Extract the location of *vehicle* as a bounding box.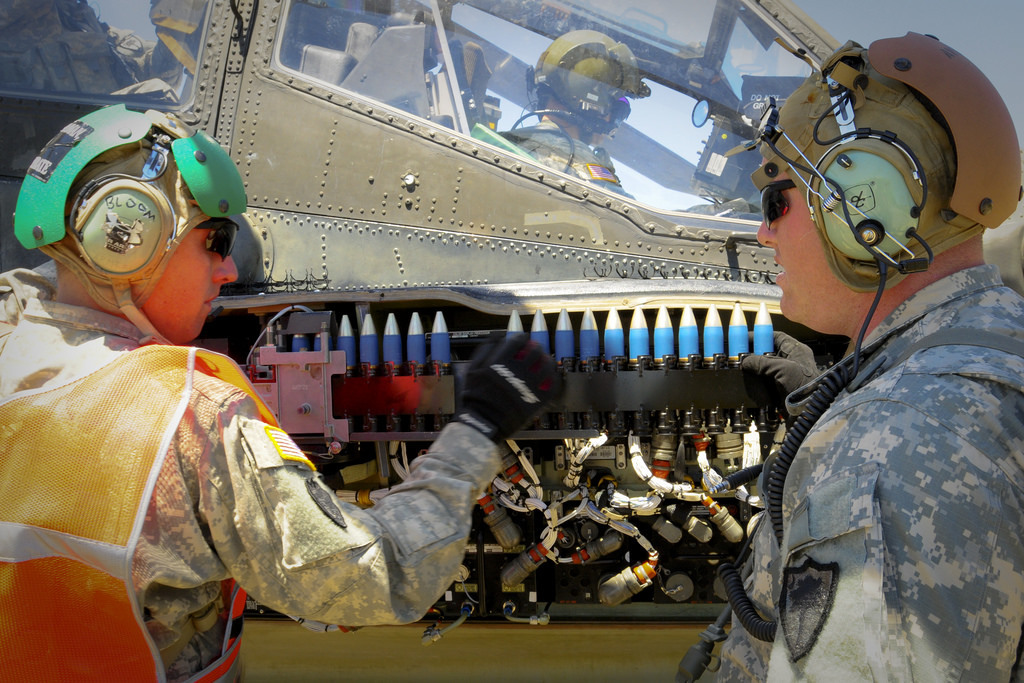
l=0, t=0, r=1023, b=647.
